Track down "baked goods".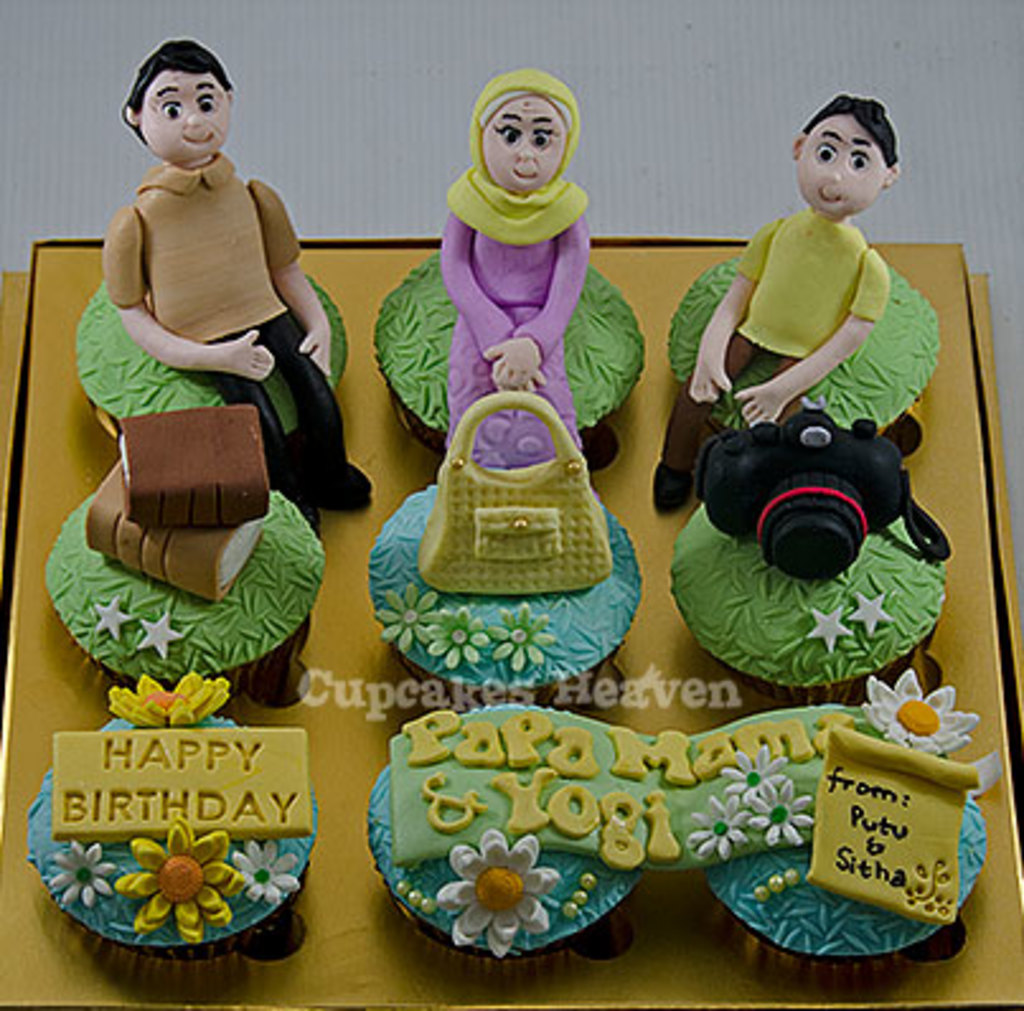
Tracked to {"left": 71, "top": 36, "right": 351, "bottom": 511}.
